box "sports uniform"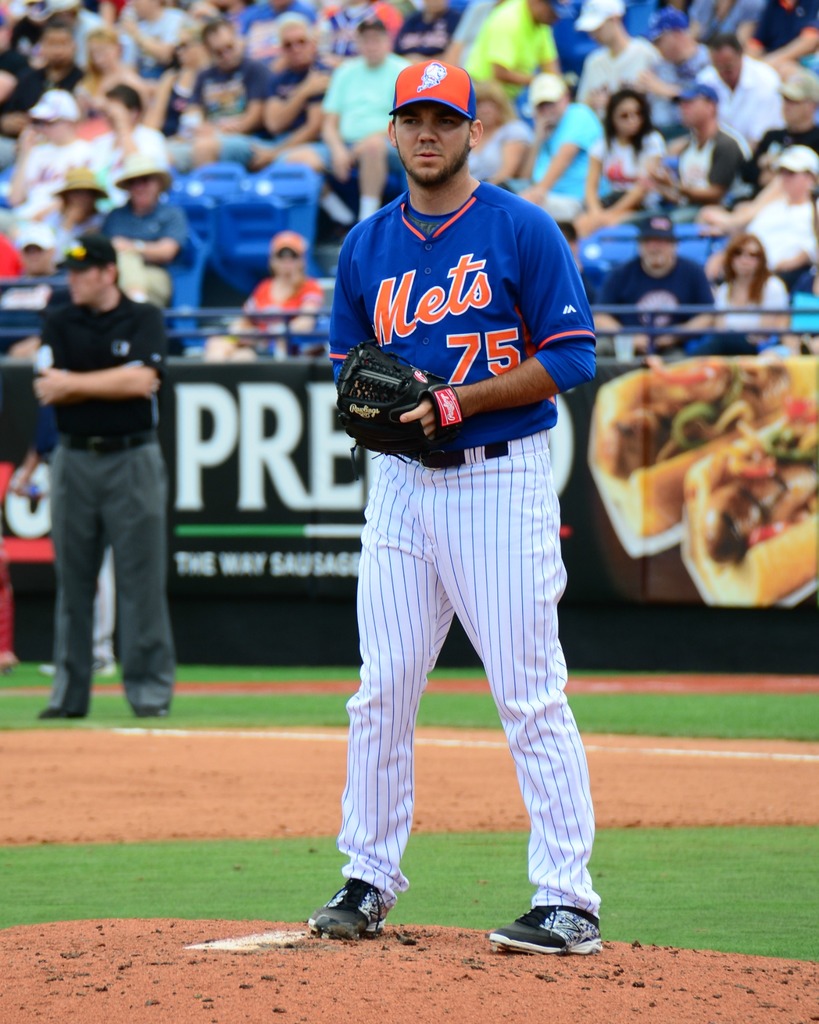
select_region(35, 293, 171, 705)
